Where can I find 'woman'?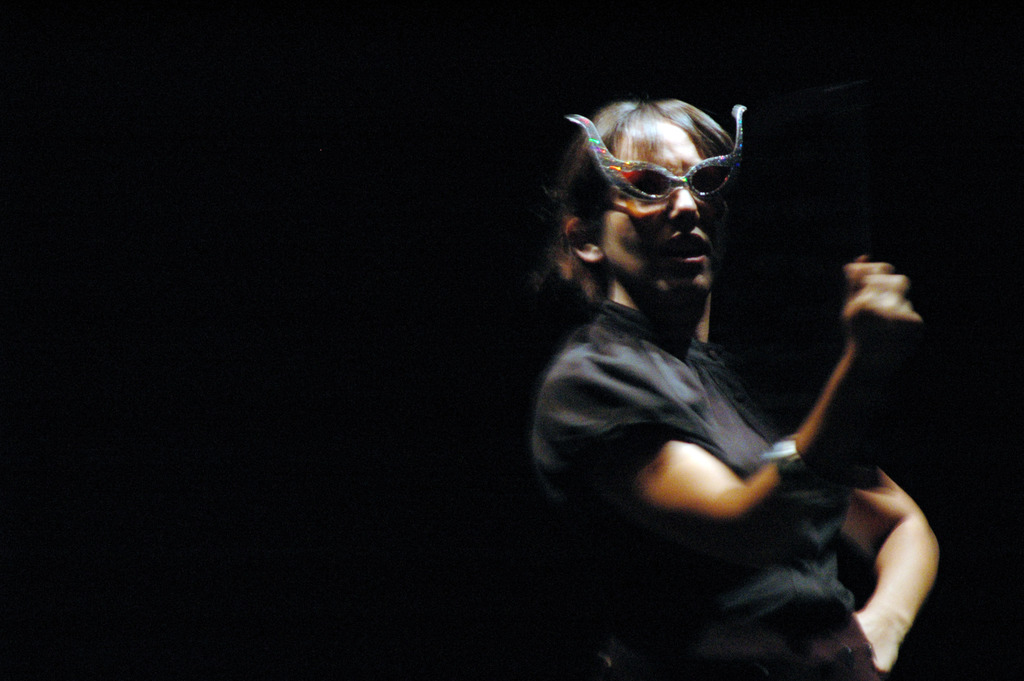
You can find it at bbox=(527, 85, 945, 680).
